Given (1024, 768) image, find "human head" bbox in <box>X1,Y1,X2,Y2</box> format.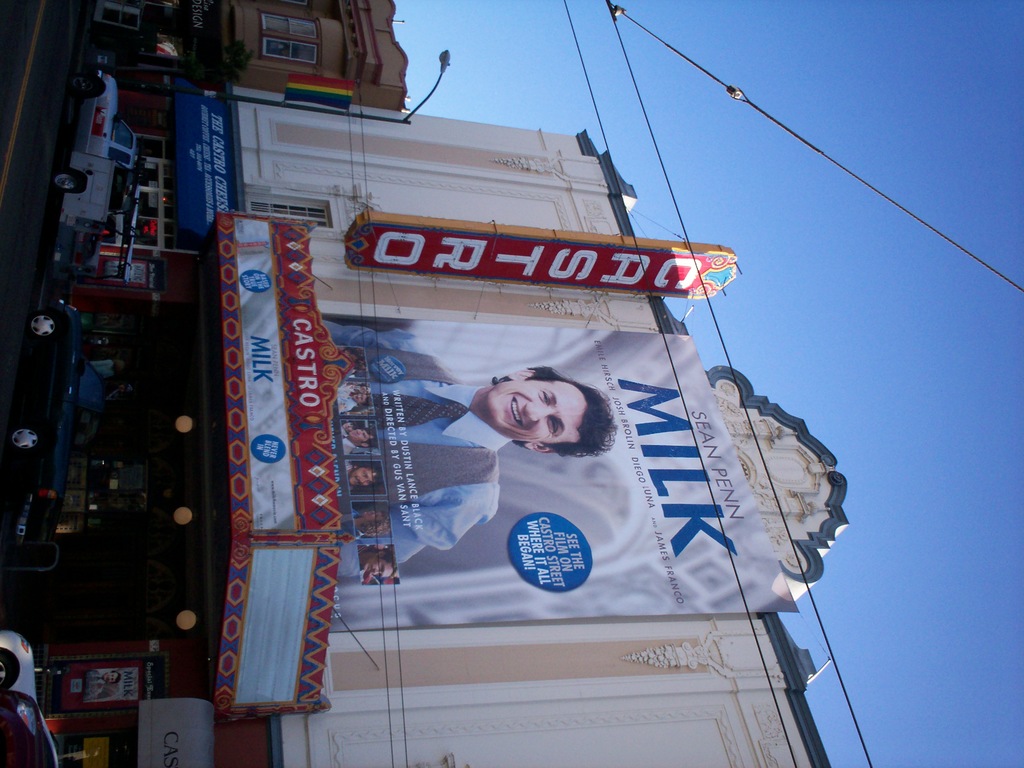
<box>104,668,127,687</box>.
